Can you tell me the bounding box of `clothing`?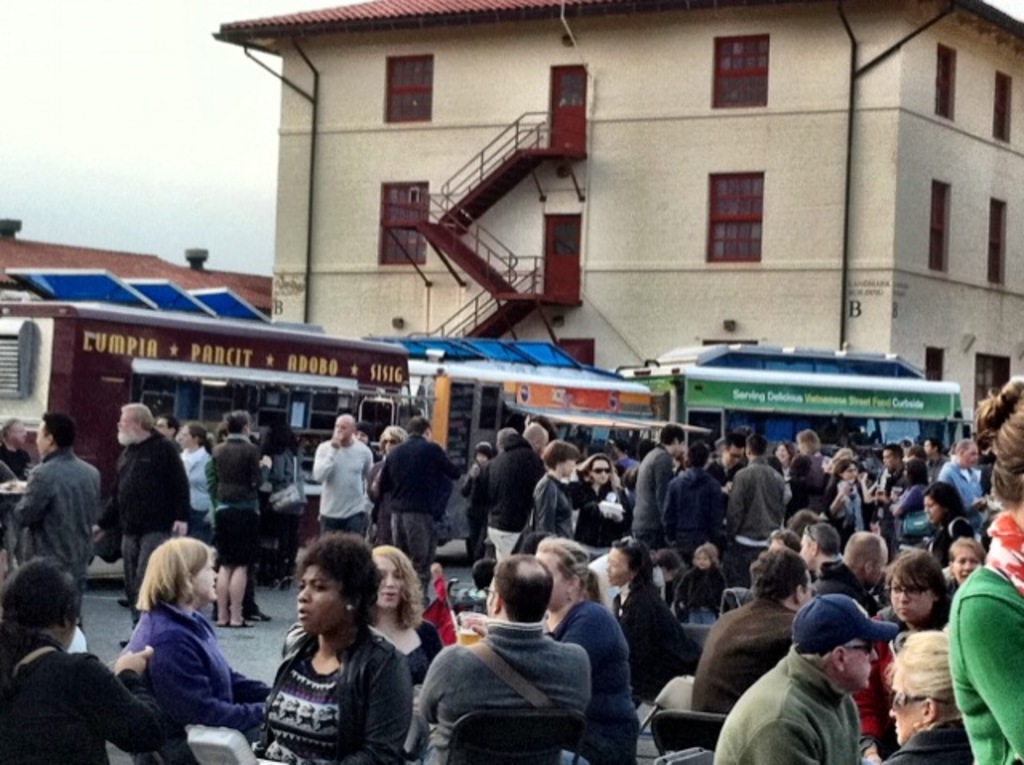
left=722, top=643, right=870, bottom=763.
